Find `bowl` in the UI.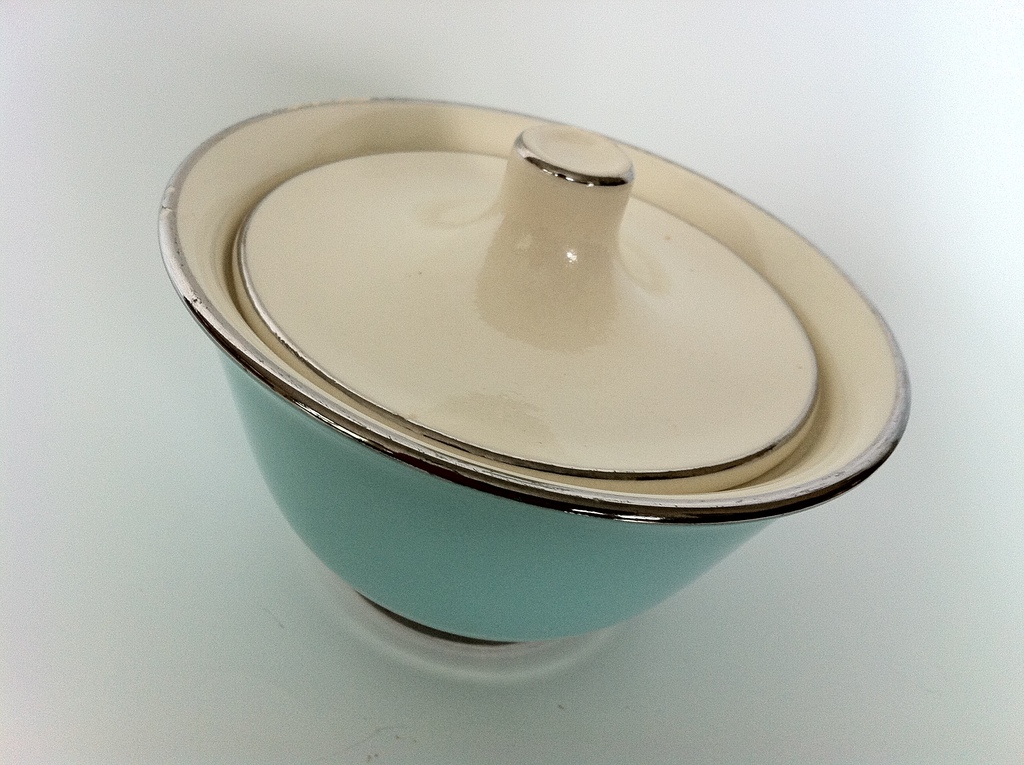
UI element at <bbox>152, 132, 933, 627</bbox>.
